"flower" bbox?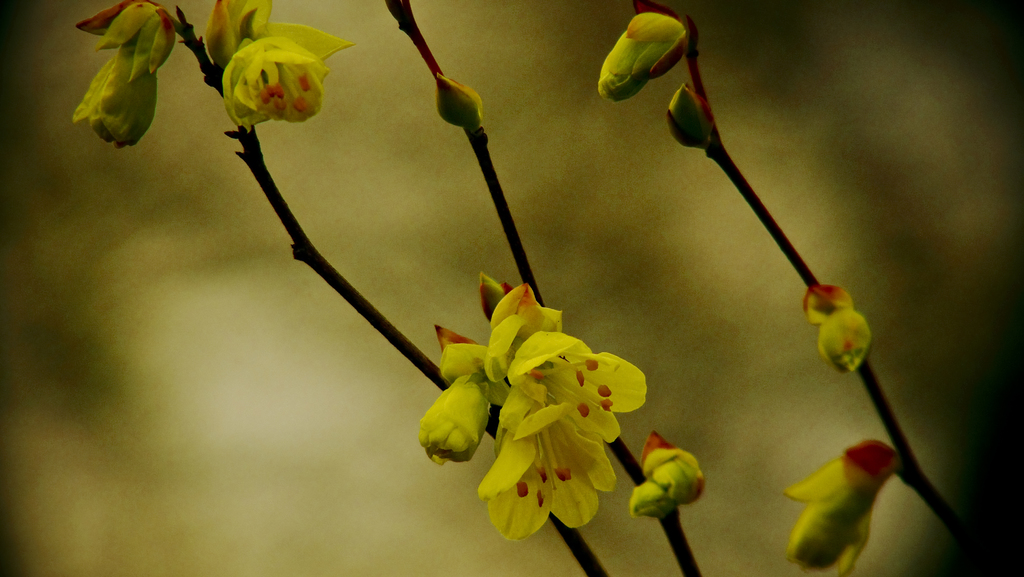
[630,426,711,519]
